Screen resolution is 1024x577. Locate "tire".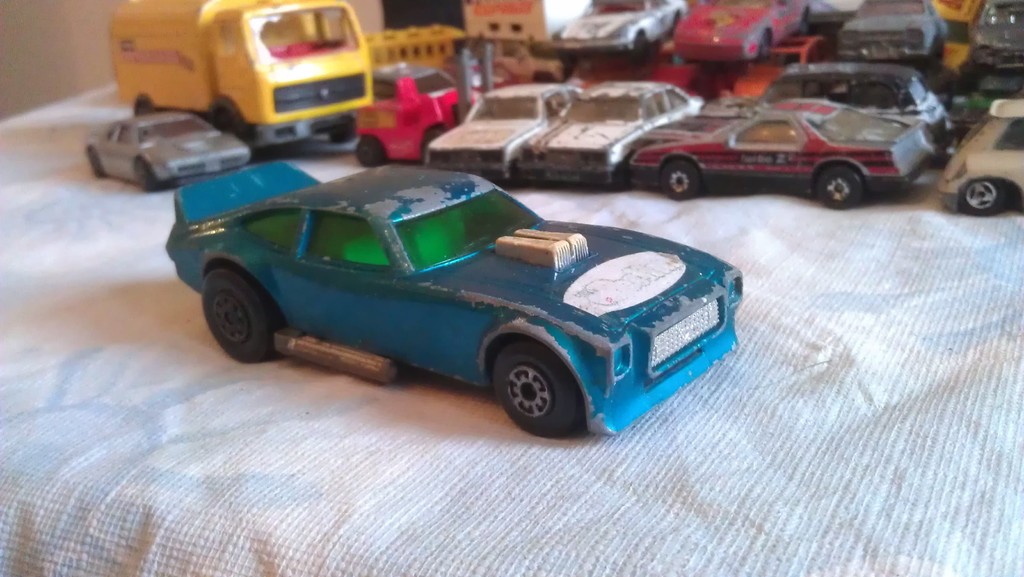
(left=490, top=345, right=591, bottom=439).
